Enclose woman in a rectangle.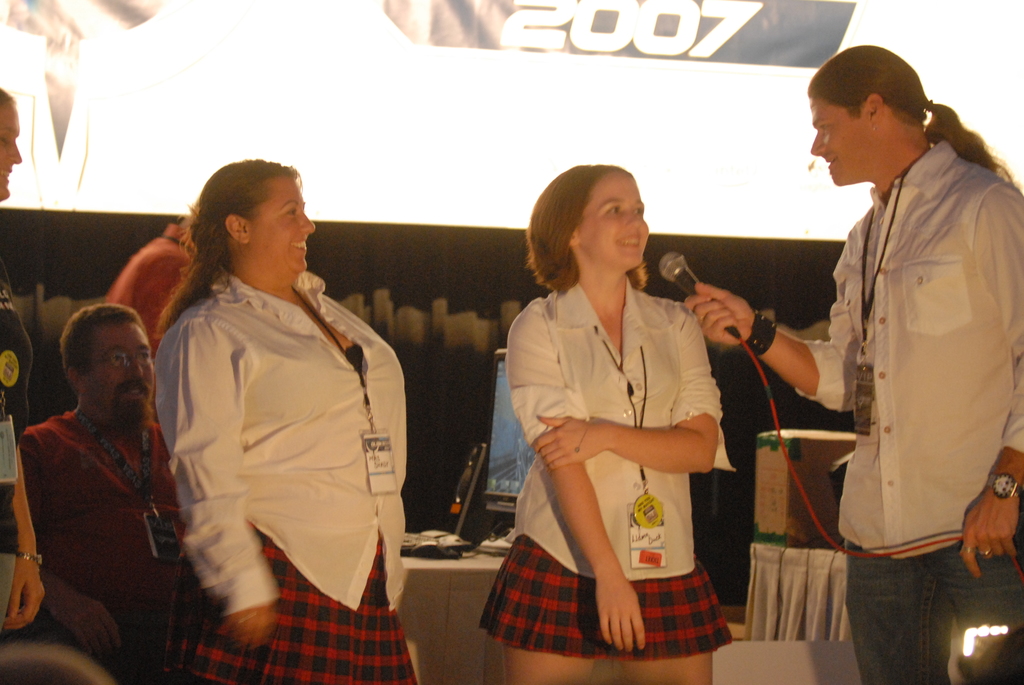
[0,88,47,632].
